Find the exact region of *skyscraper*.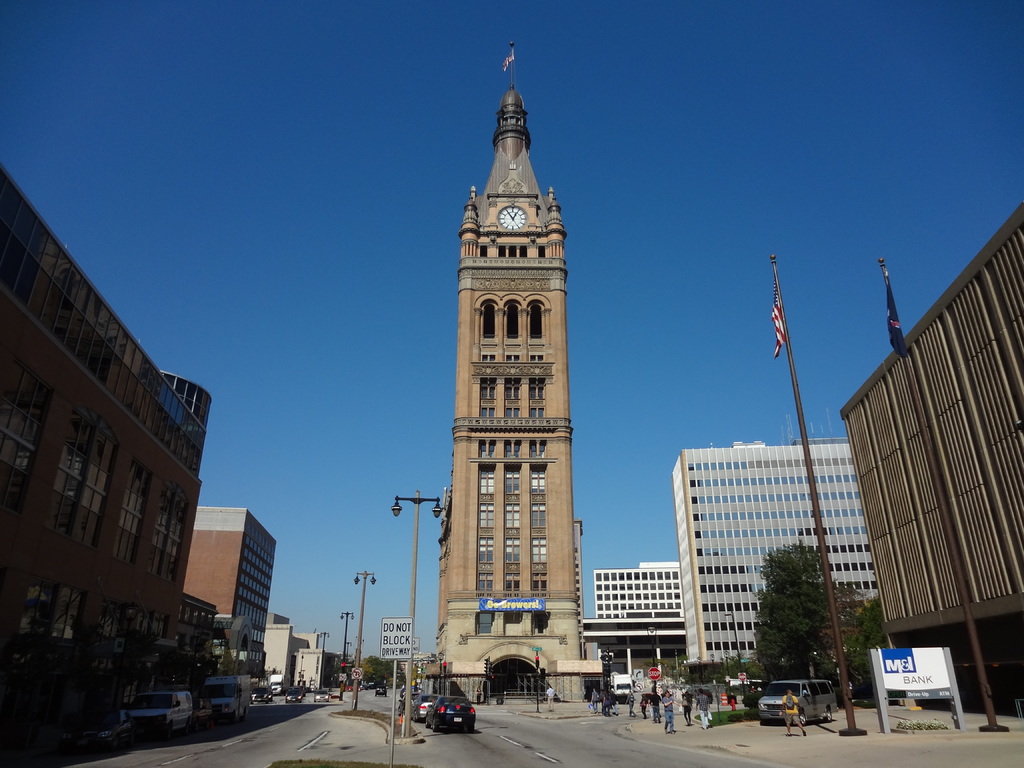
Exact region: 408, 119, 604, 708.
